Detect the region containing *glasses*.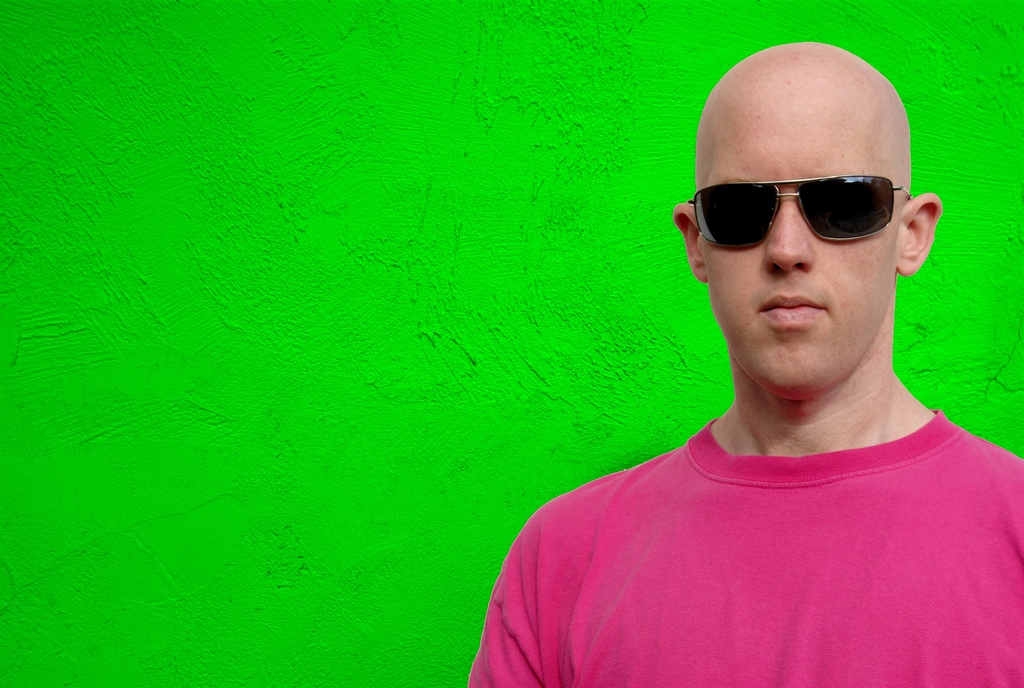
(685,174,915,255).
